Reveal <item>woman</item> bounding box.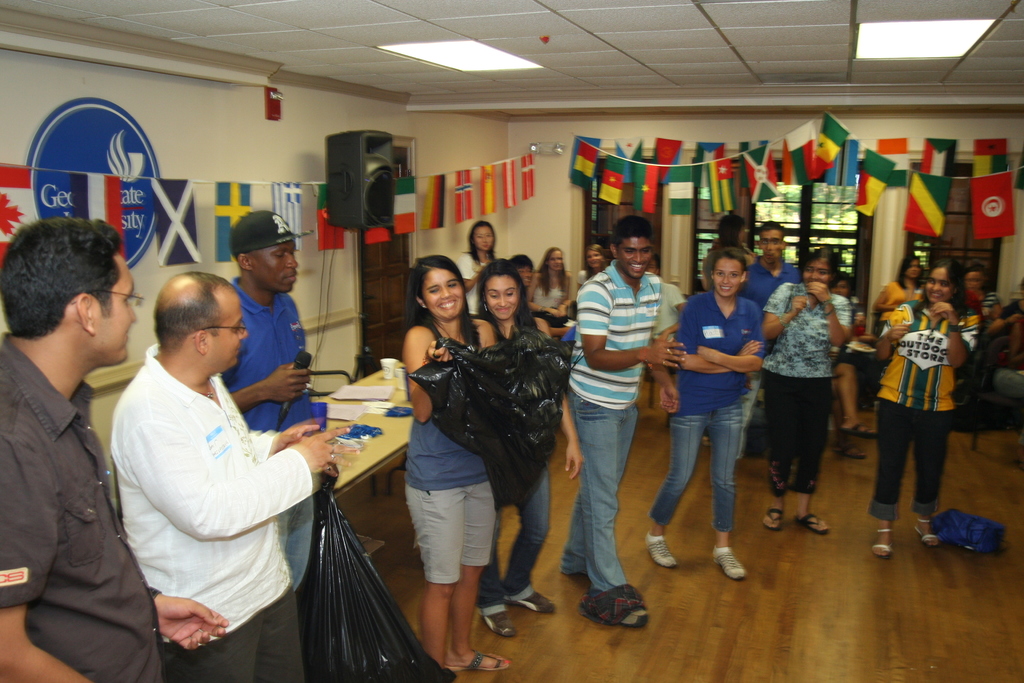
Revealed: left=474, top=259, right=589, bottom=635.
